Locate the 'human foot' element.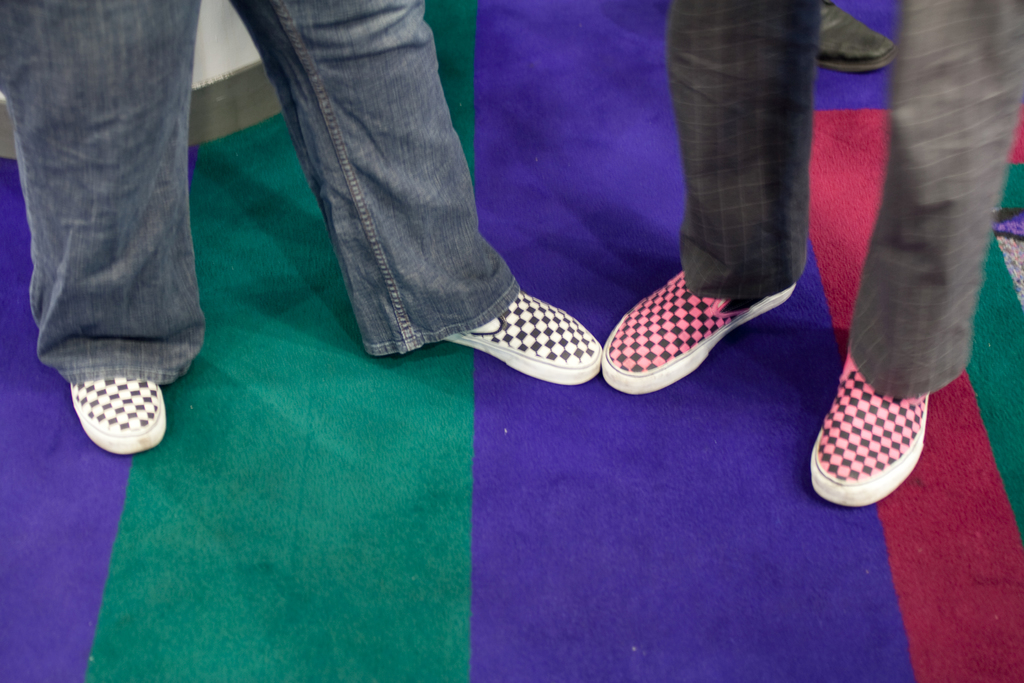
Element bbox: (596,270,799,397).
